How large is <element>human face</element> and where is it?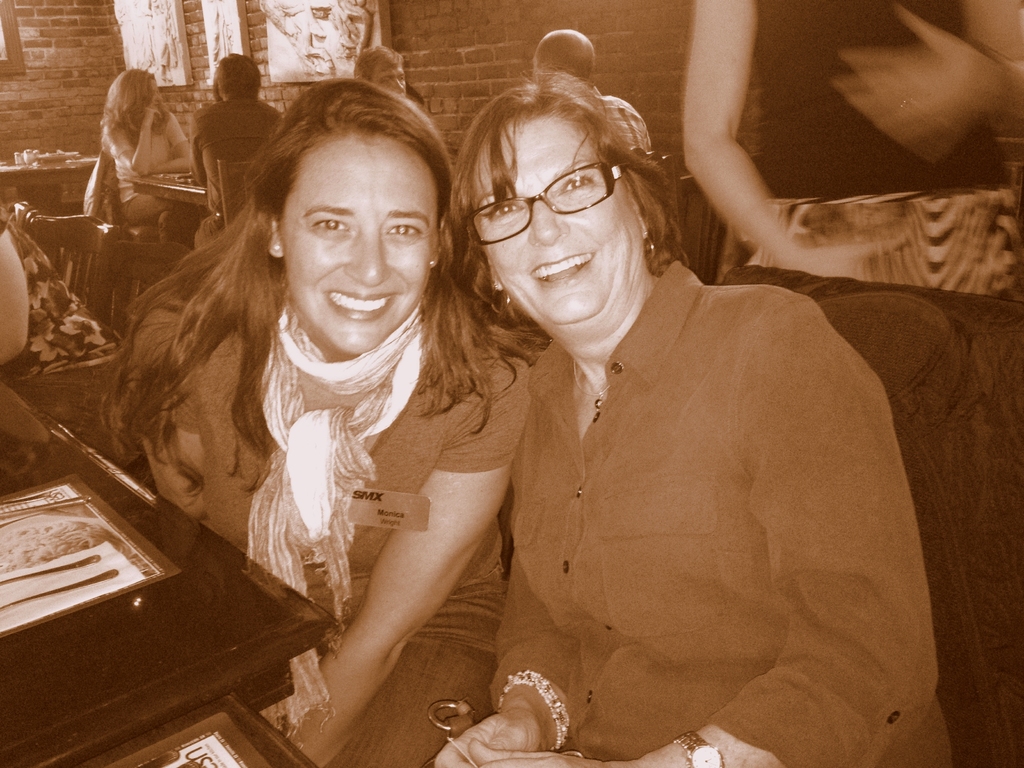
Bounding box: Rect(473, 125, 632, 342).
